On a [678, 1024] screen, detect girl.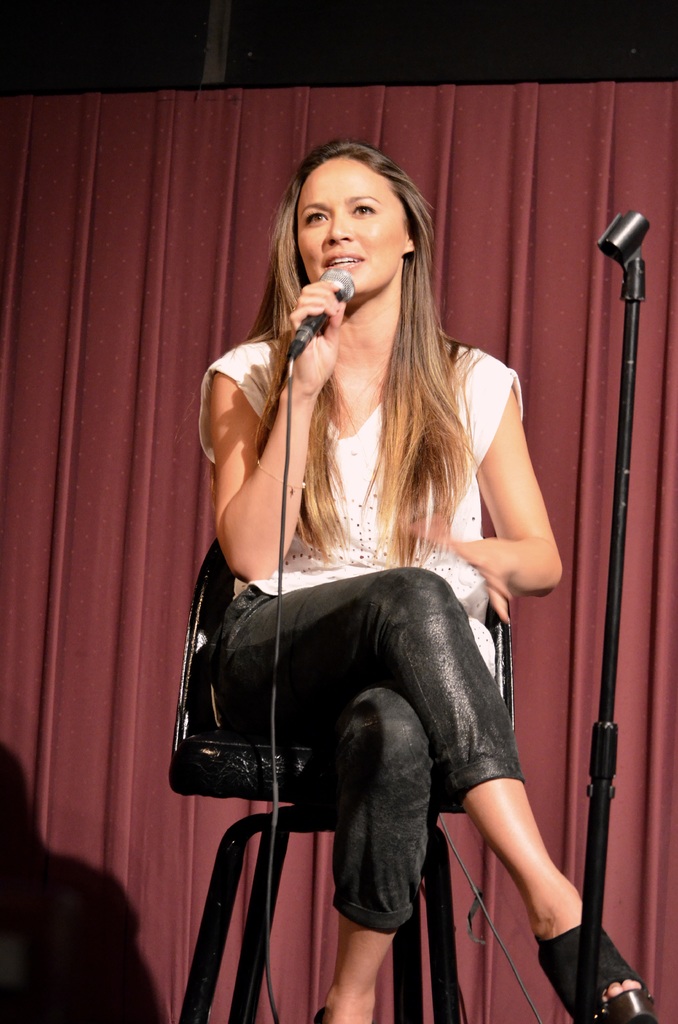
202/143/655/1023.
